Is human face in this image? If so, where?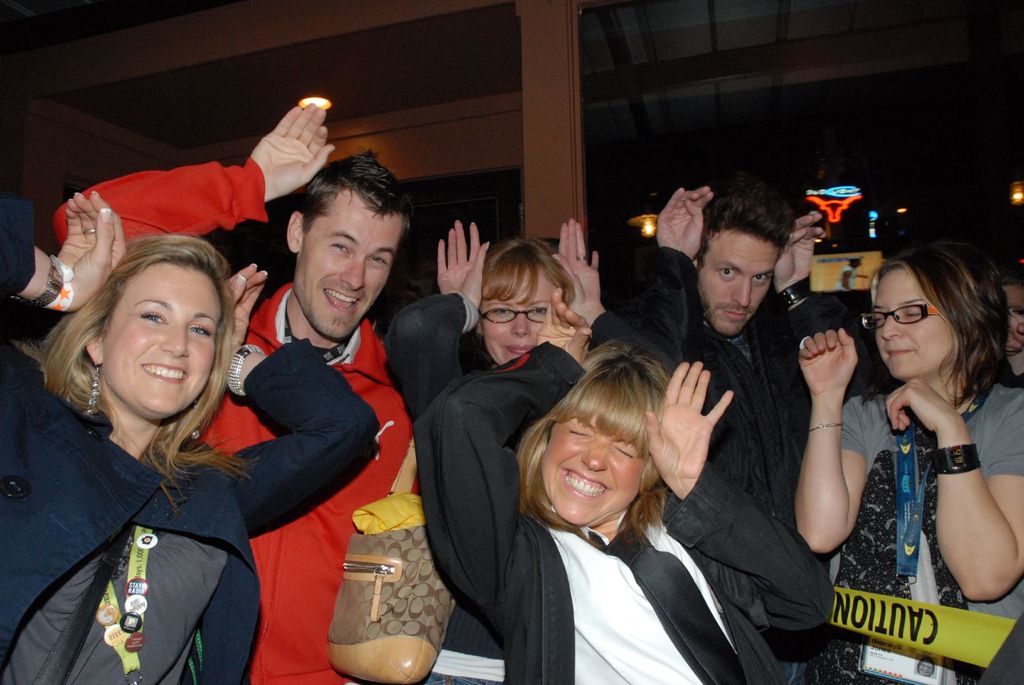
Yes, at rect(99, 257, 222, 416).
